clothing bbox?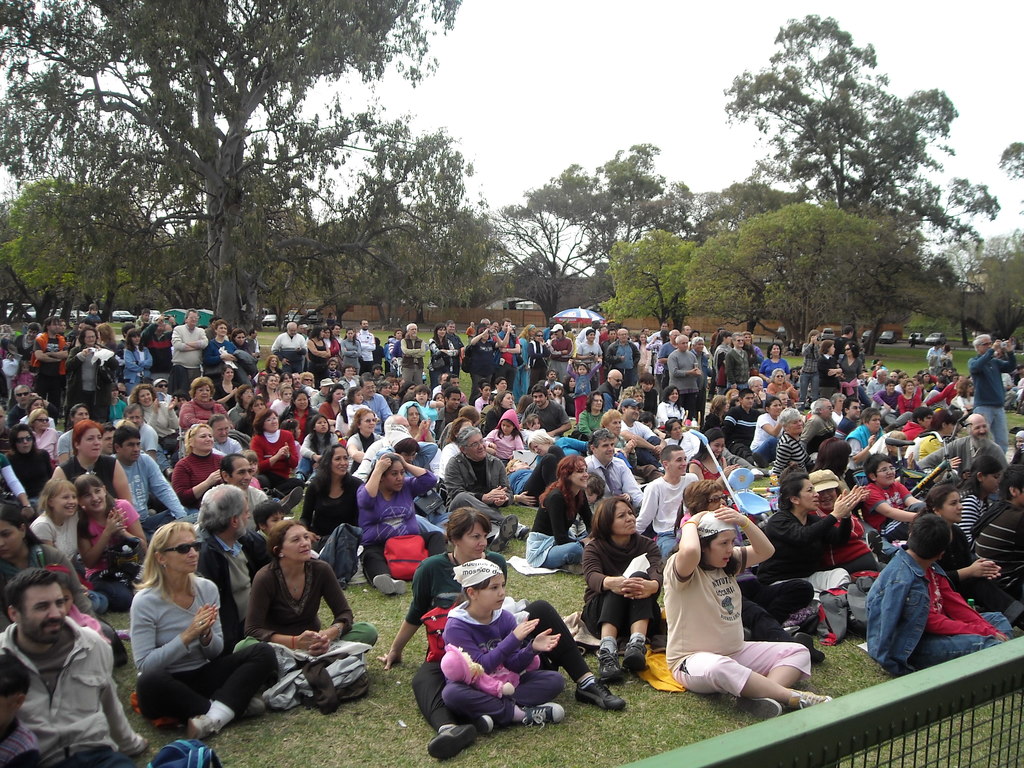
{"x1": 246, "y1": 483, "x2": 264, "y2": 528}
